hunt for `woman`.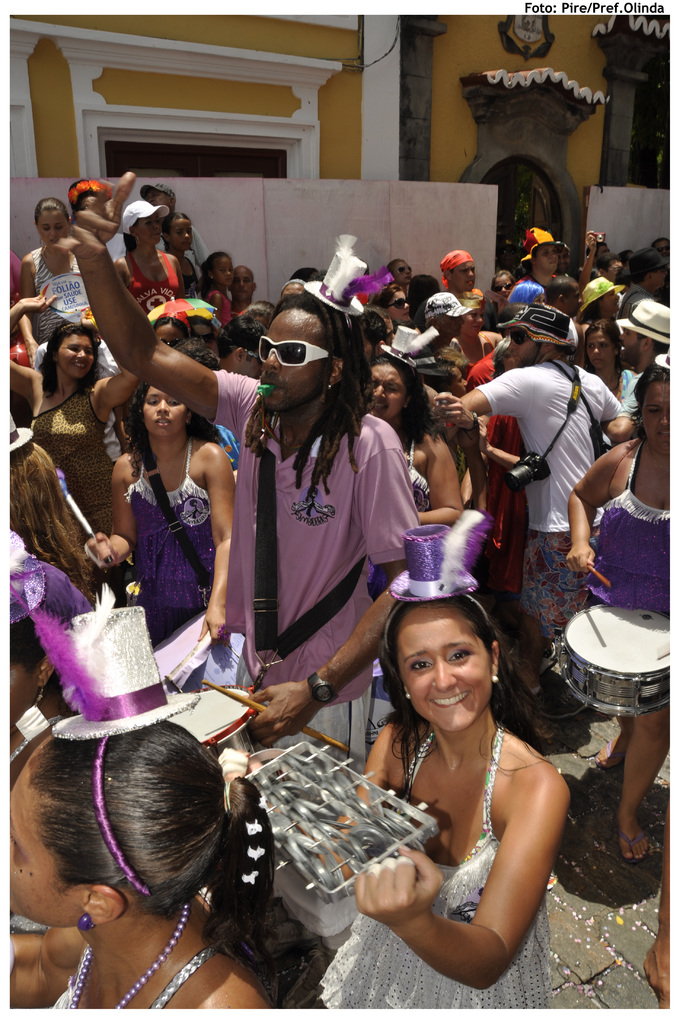
Hunted down at 0/560/89/794.
